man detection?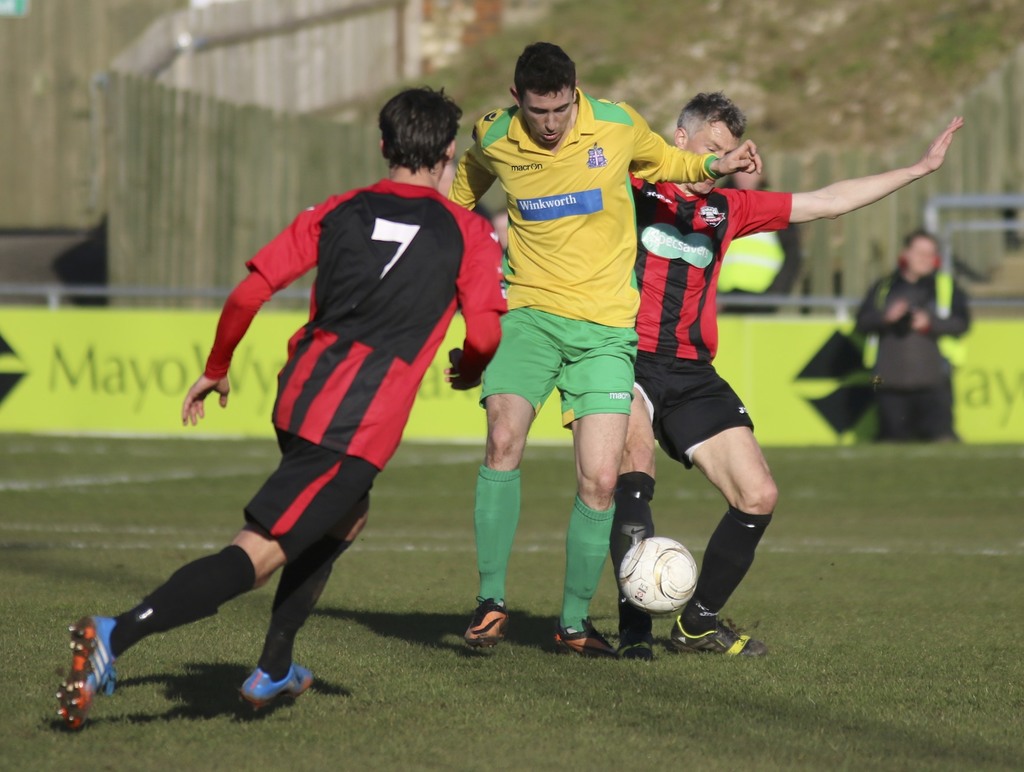
<bbox>856, 233, 974, 442</bbox>
